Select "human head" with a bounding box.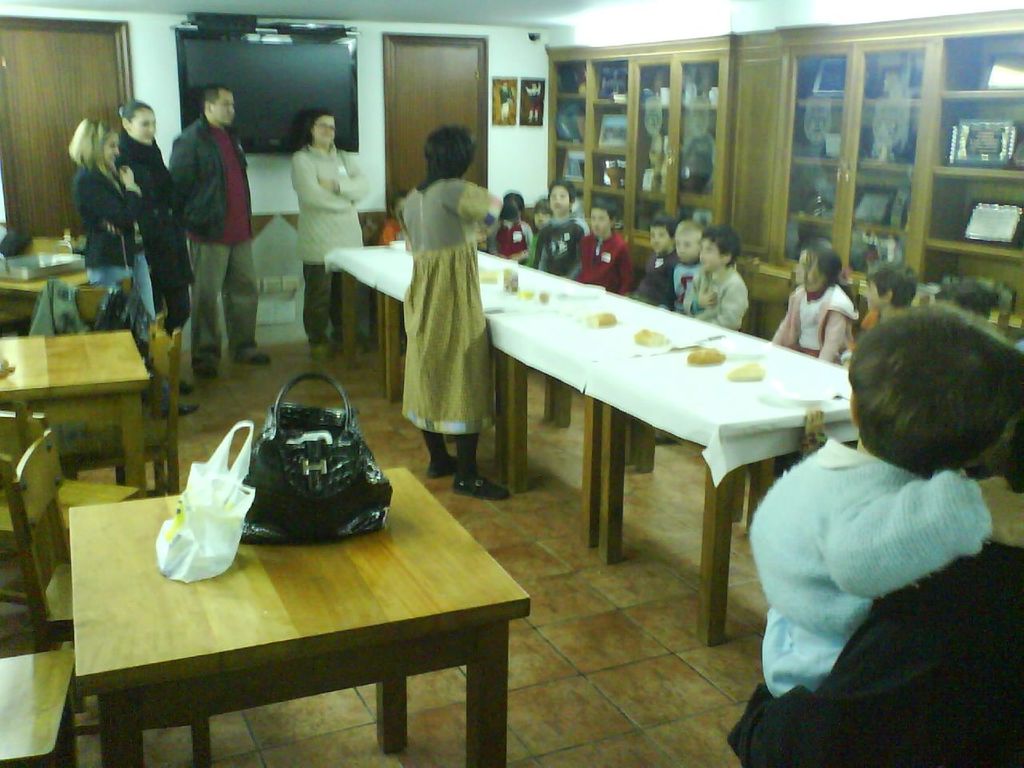
846:309:1014:477.
